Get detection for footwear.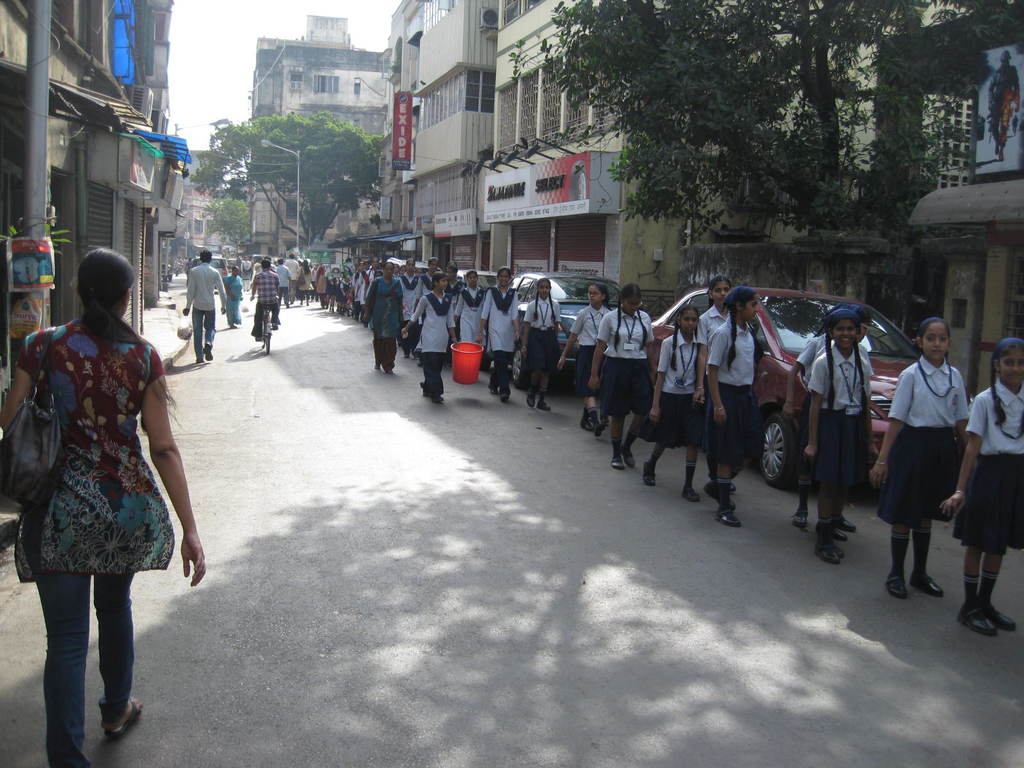
Detection: bbox=[643, 456, 655, 483].
